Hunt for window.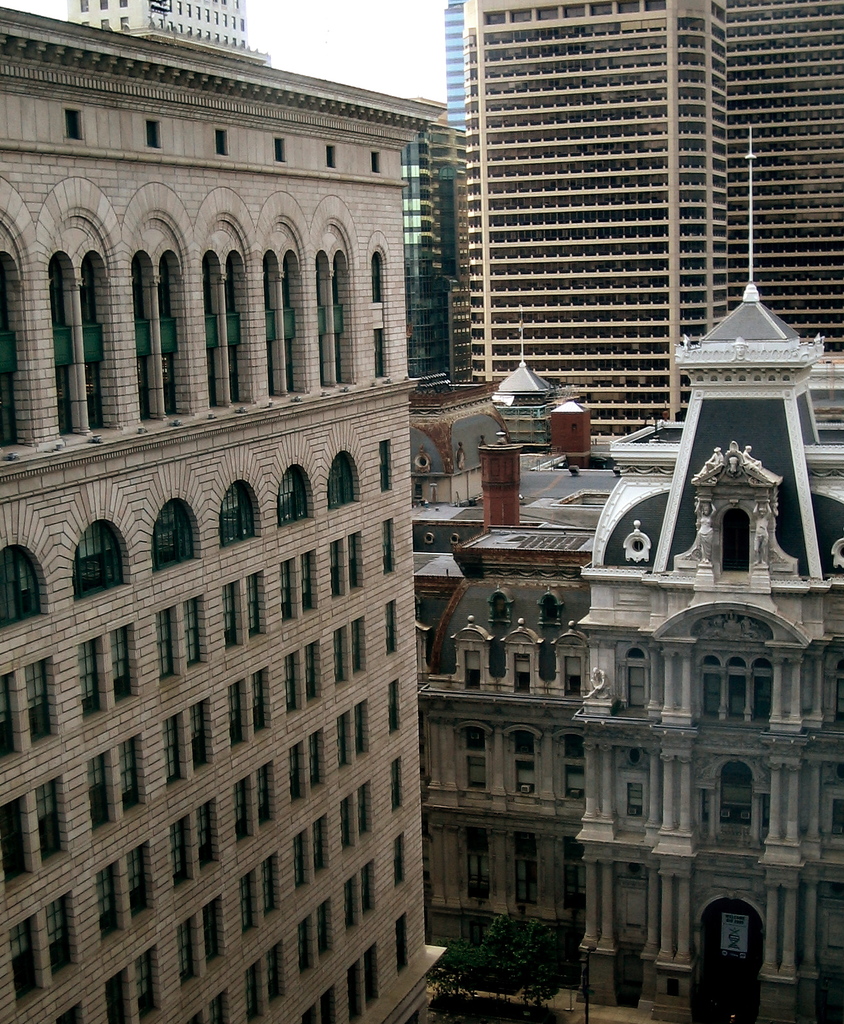
Hunted down at [left=362, top=860, right=377, bottom=915].
